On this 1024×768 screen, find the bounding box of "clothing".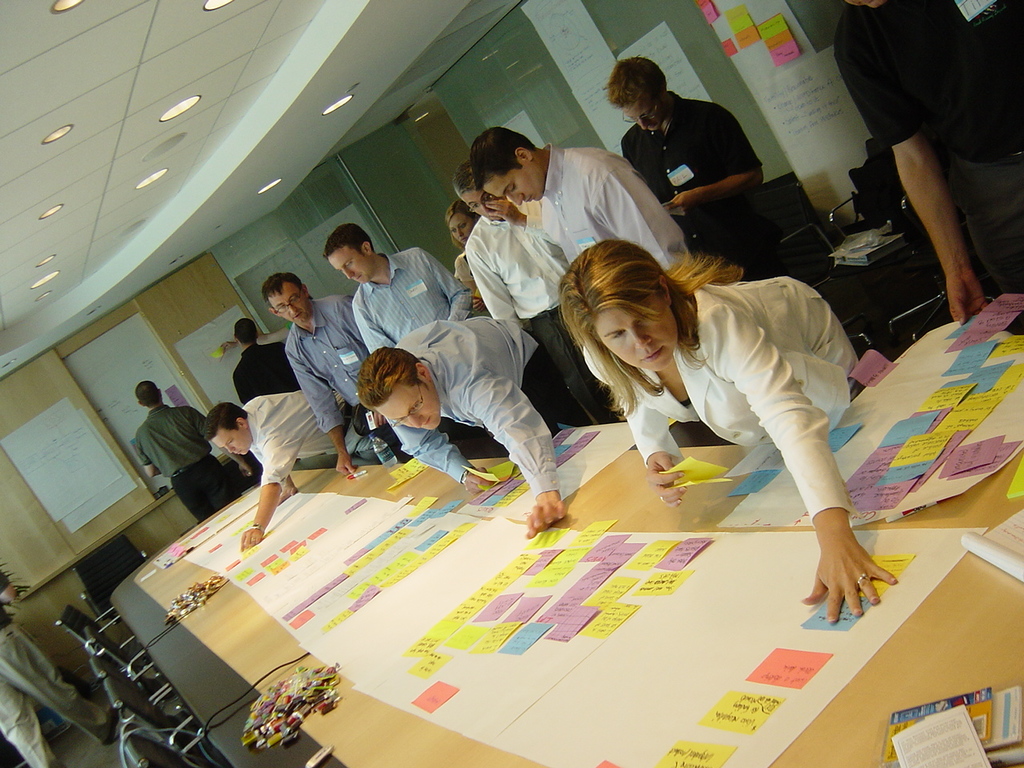
Bounding box: [x1=246, y1=384, x2=349, y2=492].
